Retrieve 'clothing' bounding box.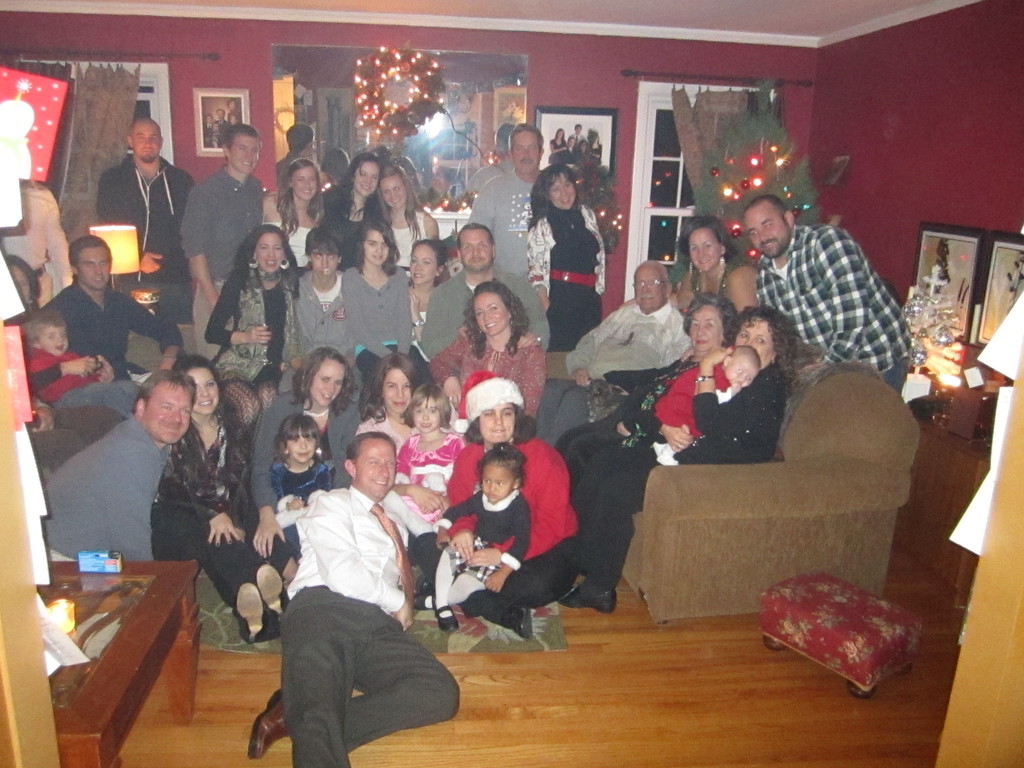
Bounding box: select_region(42, 419, 173, 563).
